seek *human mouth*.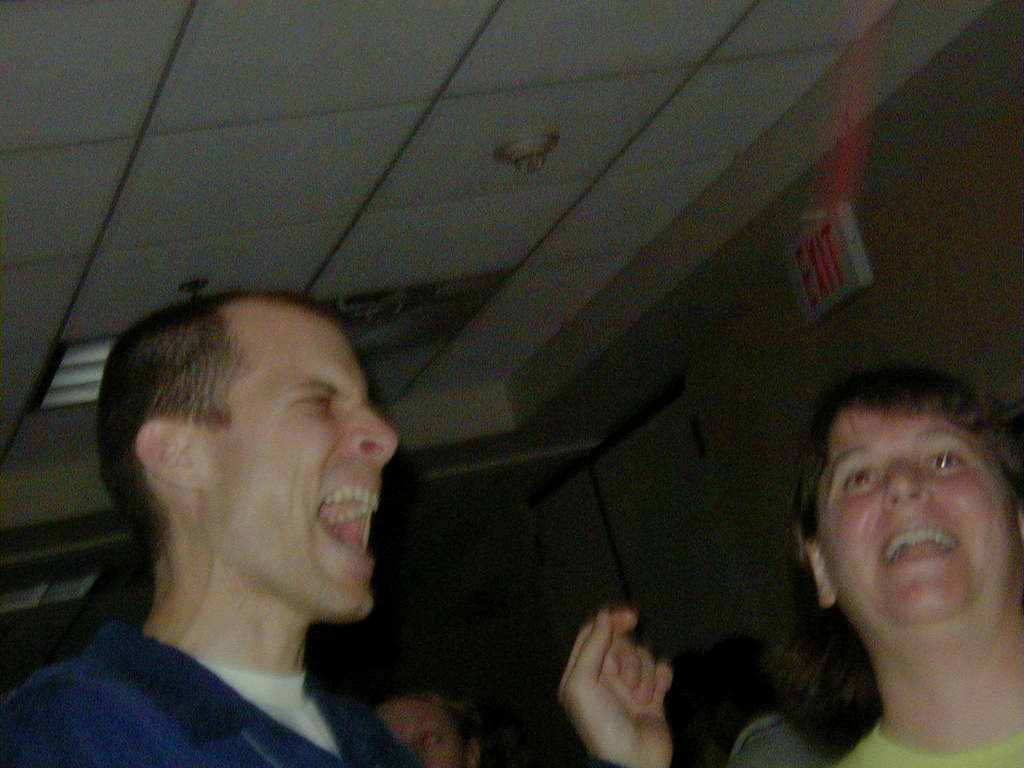
select_region(315, 475, 374, 562).
